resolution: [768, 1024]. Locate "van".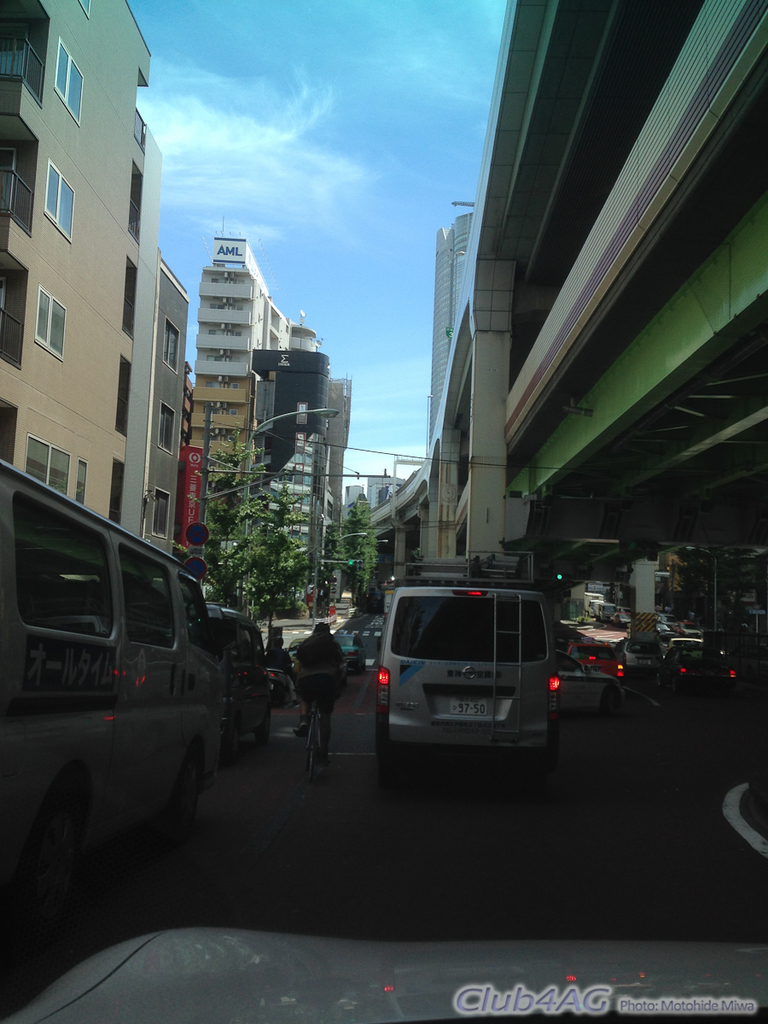
l=186, t=602, r=272, b=744.
